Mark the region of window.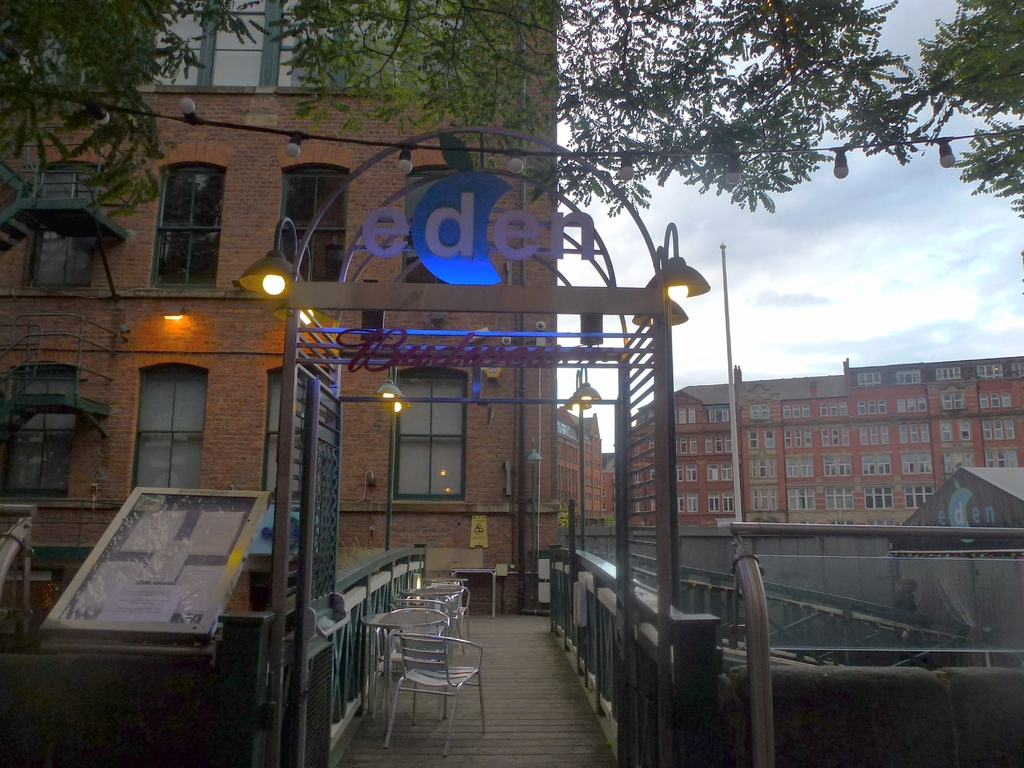
Region: x1=902, y1=484, x2=934, y2=511.
